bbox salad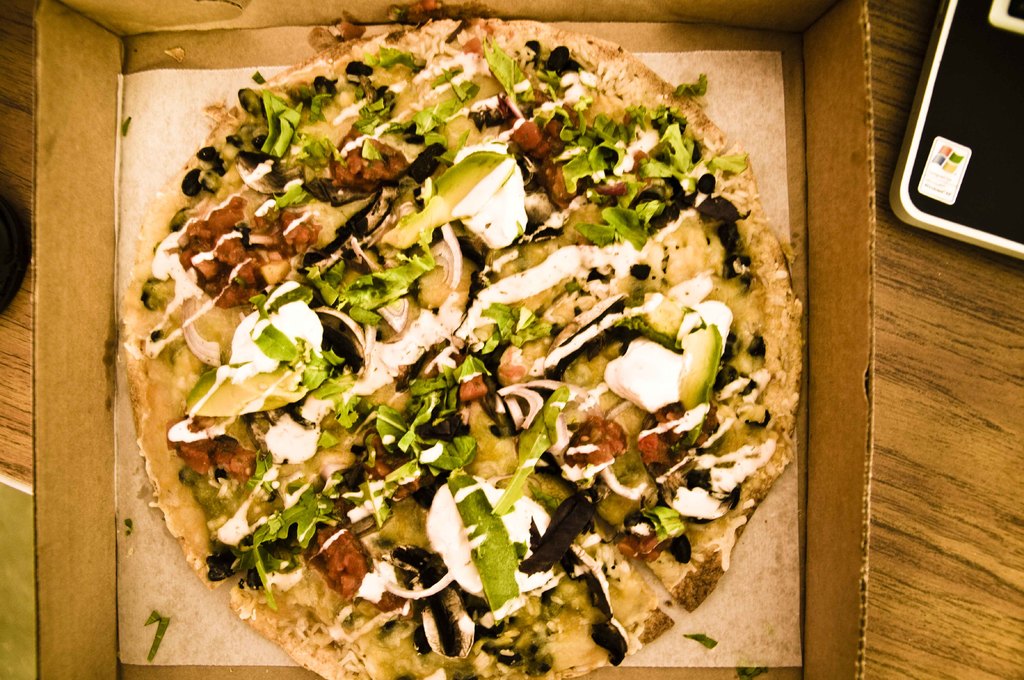
region(116, 5, 817, 679)
